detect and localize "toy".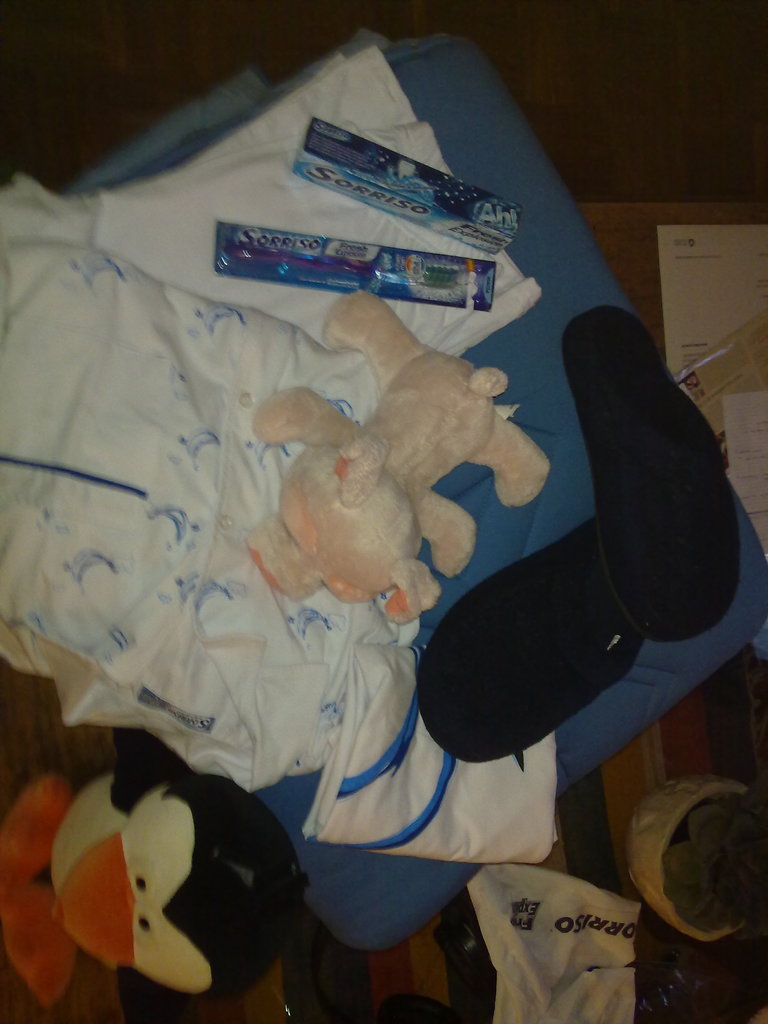
Localized at select_region(212, 272, 554, 632).
